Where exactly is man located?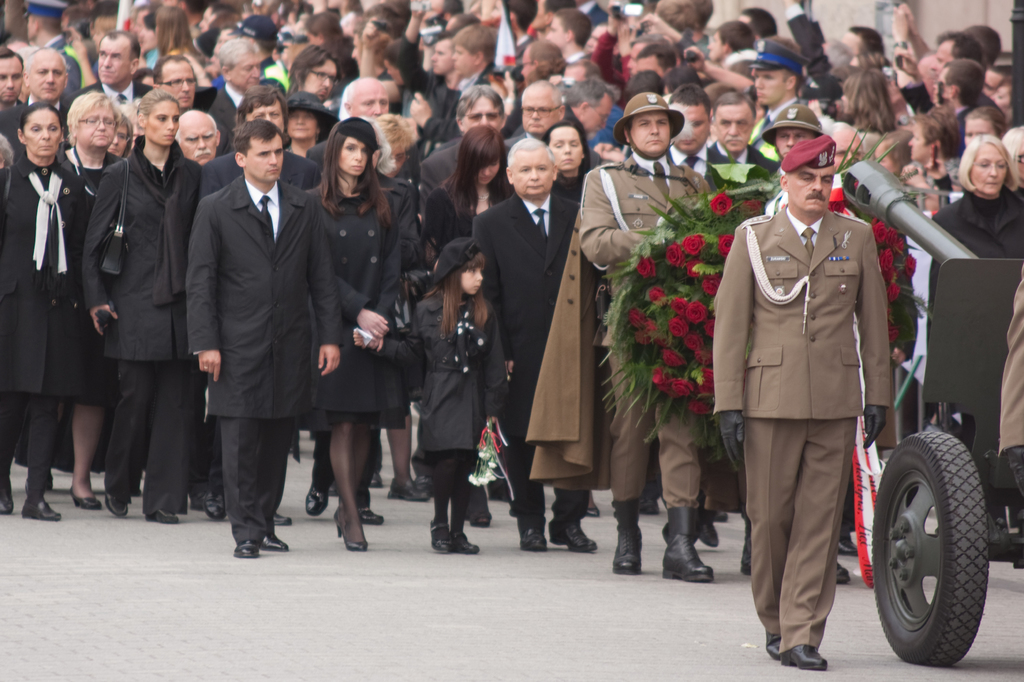
Its bounding box is bbox=[191, 118, 346, 557].
